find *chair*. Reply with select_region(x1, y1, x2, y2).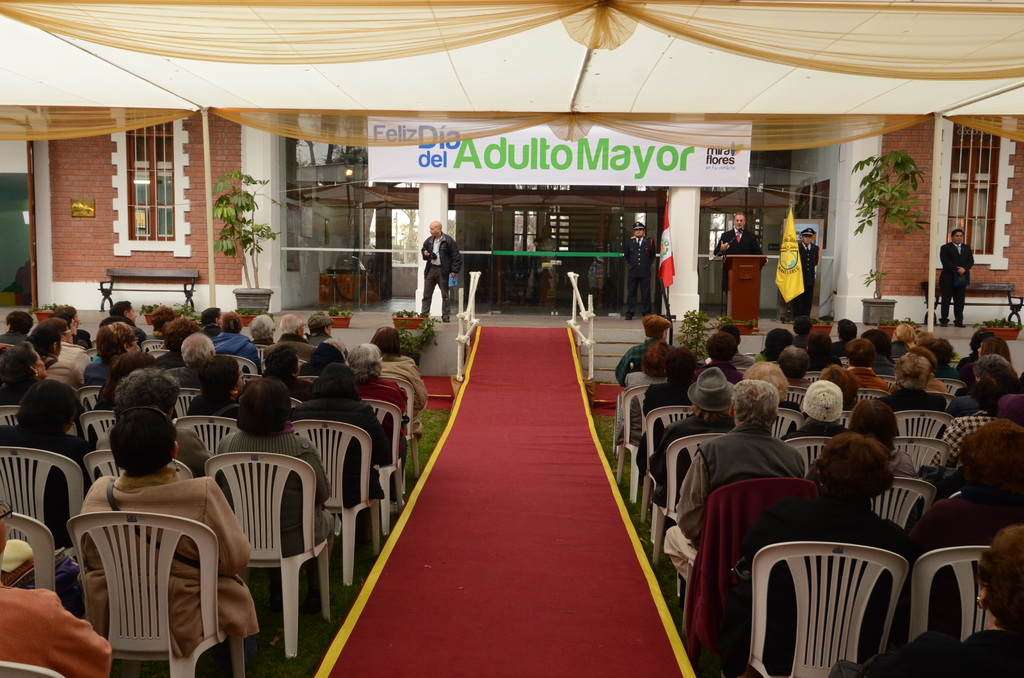
select_region(173, 418, 247, 462).
